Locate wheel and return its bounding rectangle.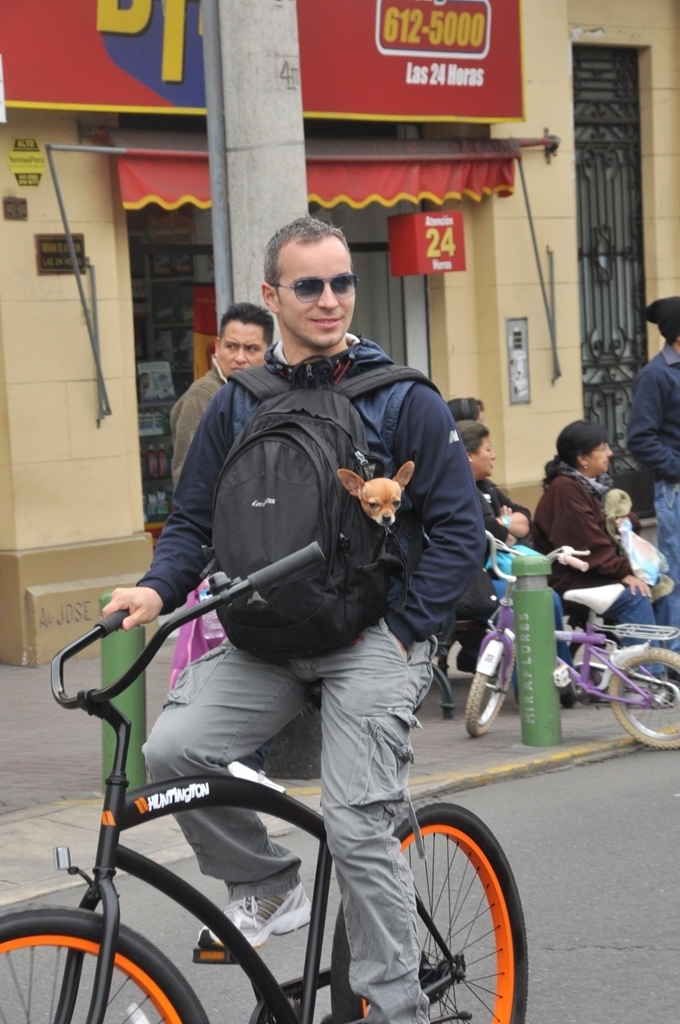
rect(0, 906, 209, 1023).
